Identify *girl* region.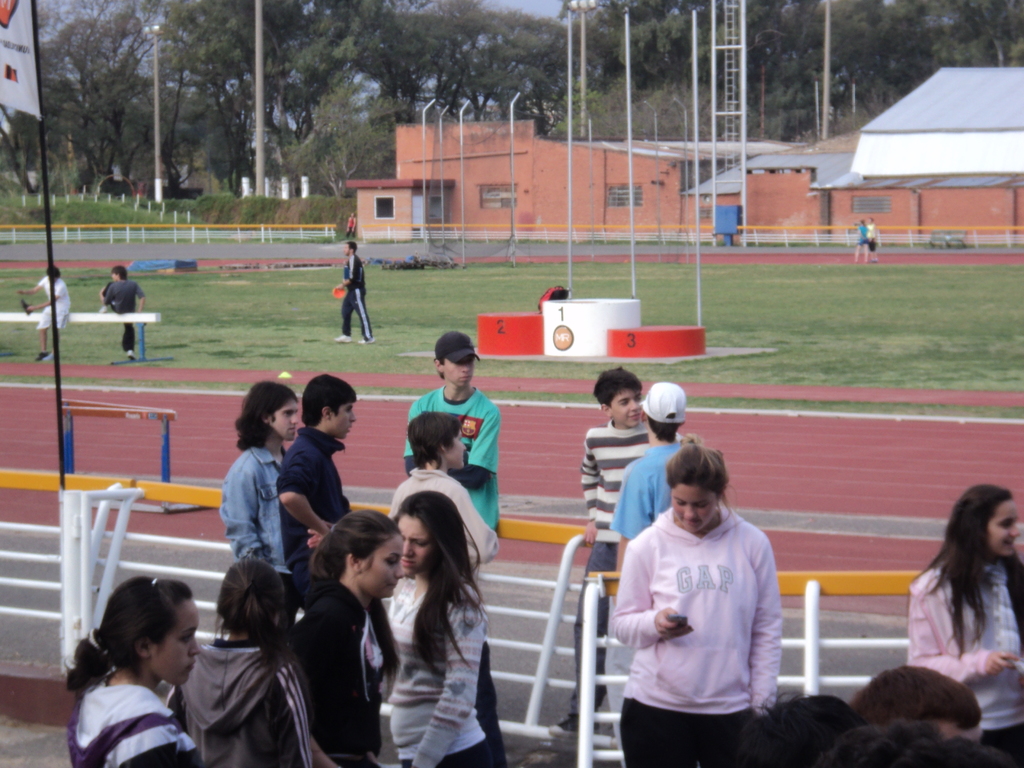
Region: box=[294, 508, 405, 767].
